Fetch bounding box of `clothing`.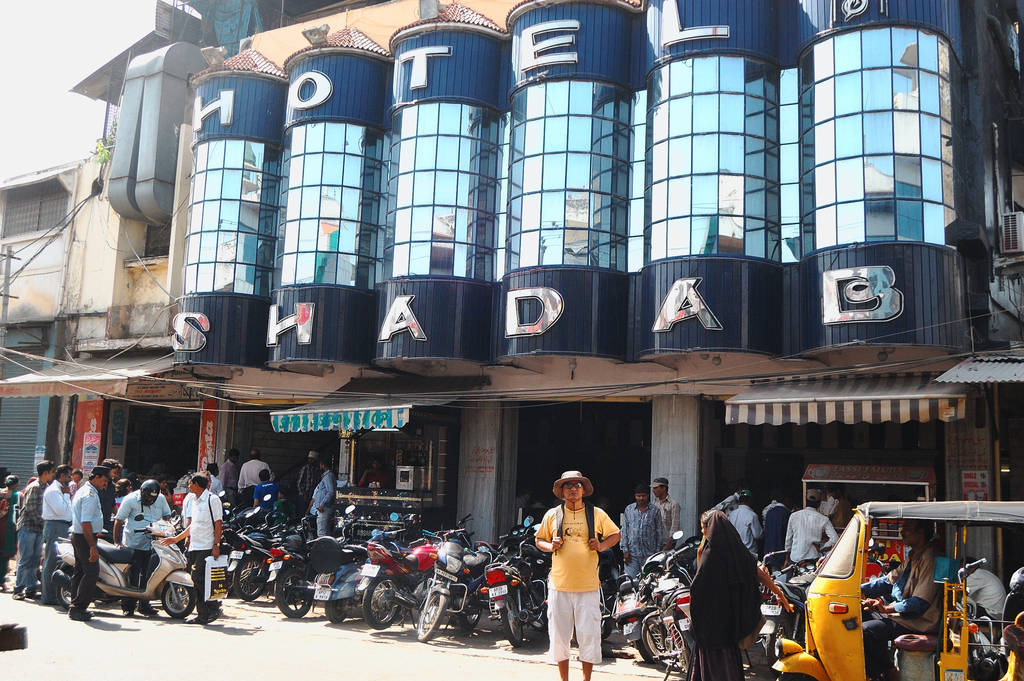
Bbox: <box>360,467,386,487</box>.
